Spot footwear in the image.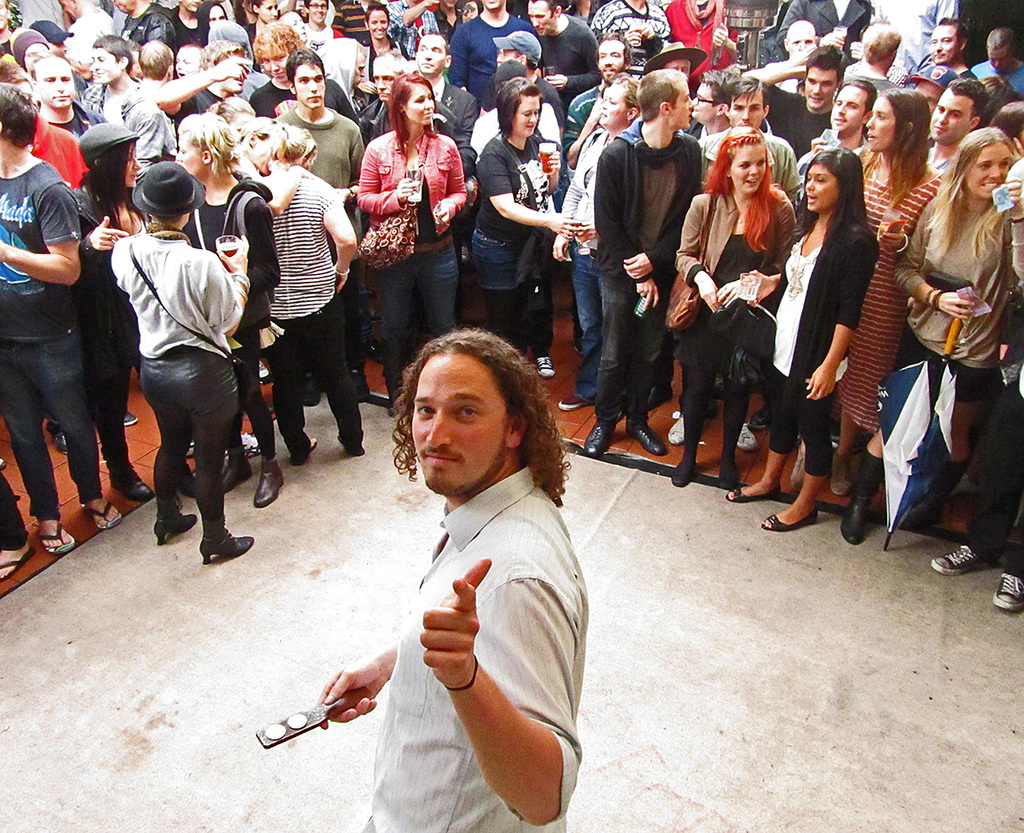
footwear found at locate(720, 457, 742, 492).
